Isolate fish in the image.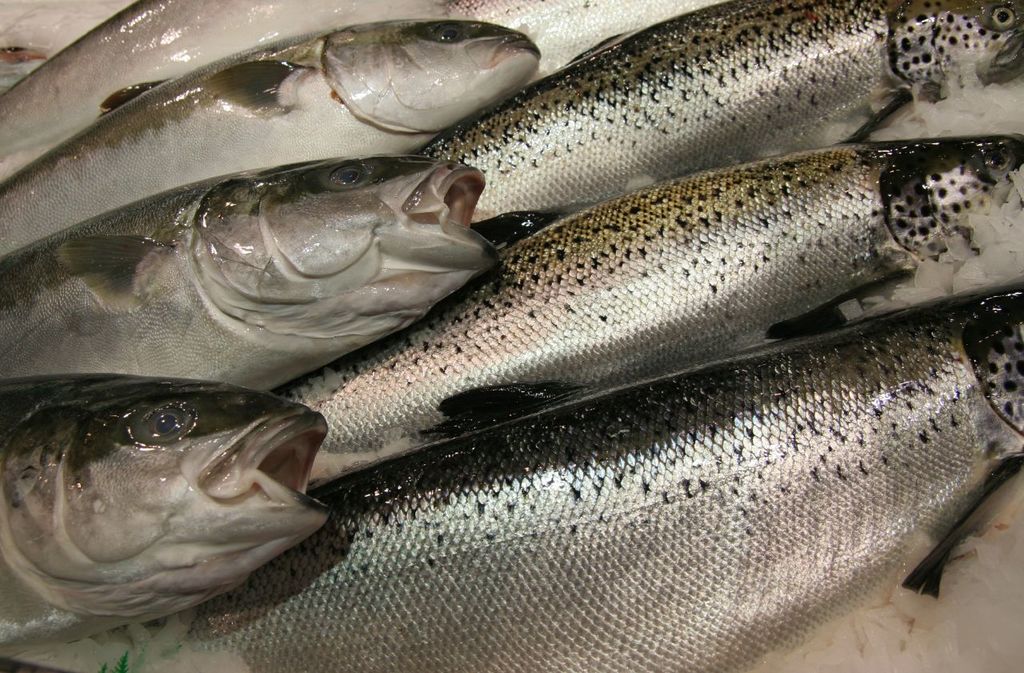
Isolated region: [412,0,1023,222].
